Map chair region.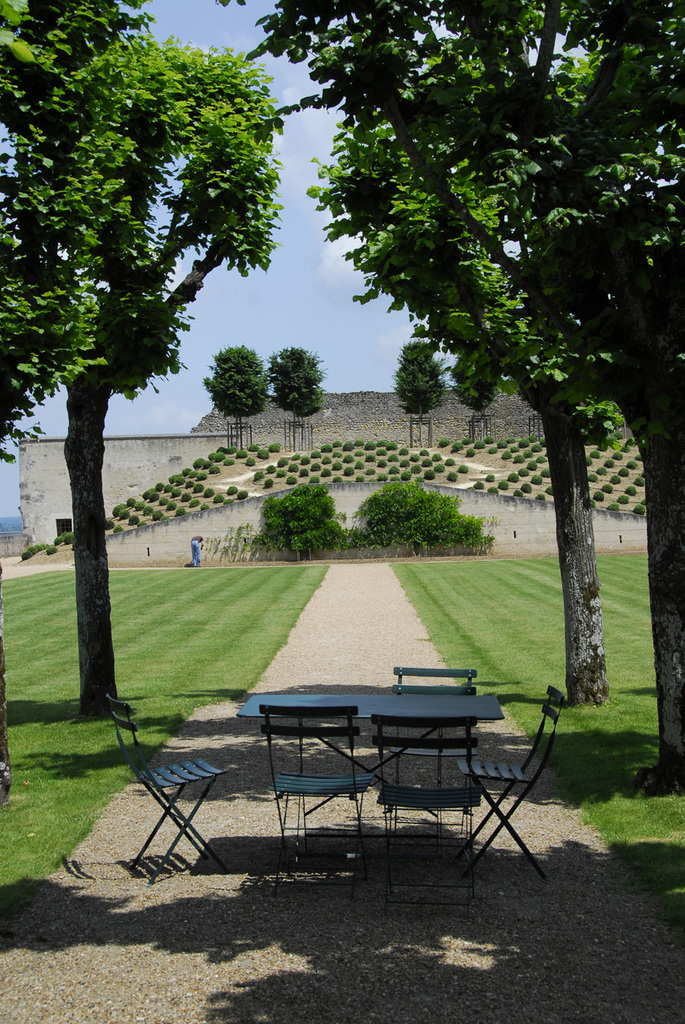
Mapped to box(102, 691, 230, 878).
